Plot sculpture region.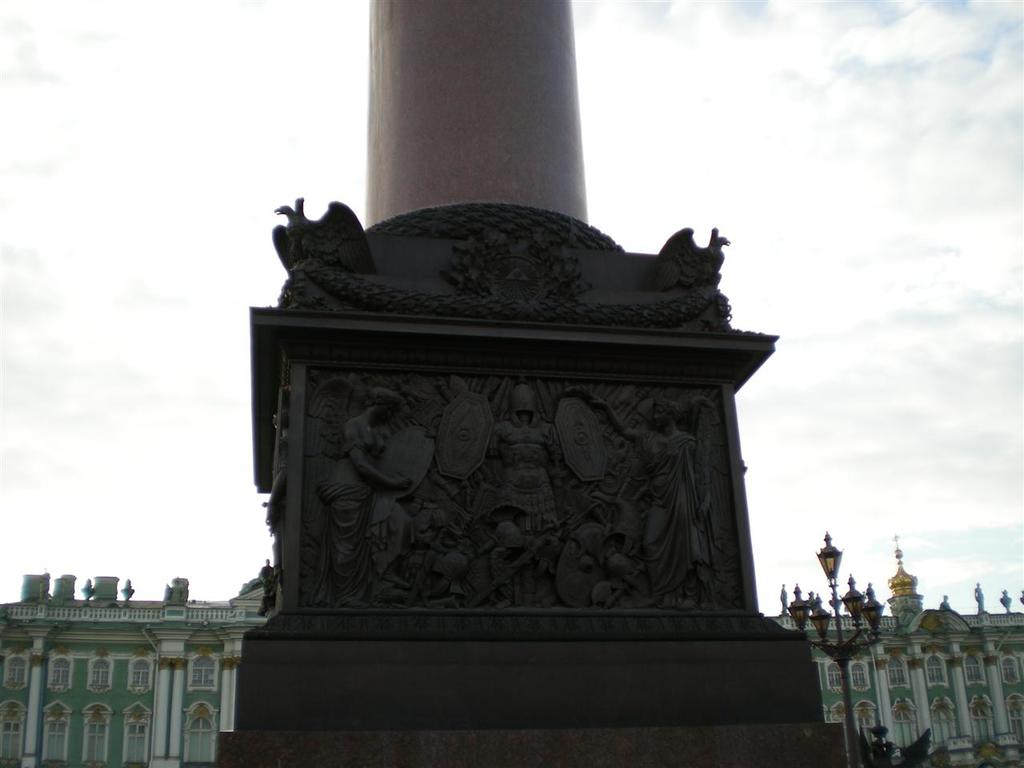
Plotted at pyautogui.locateOnScreen(303, 390, 408, 603).
